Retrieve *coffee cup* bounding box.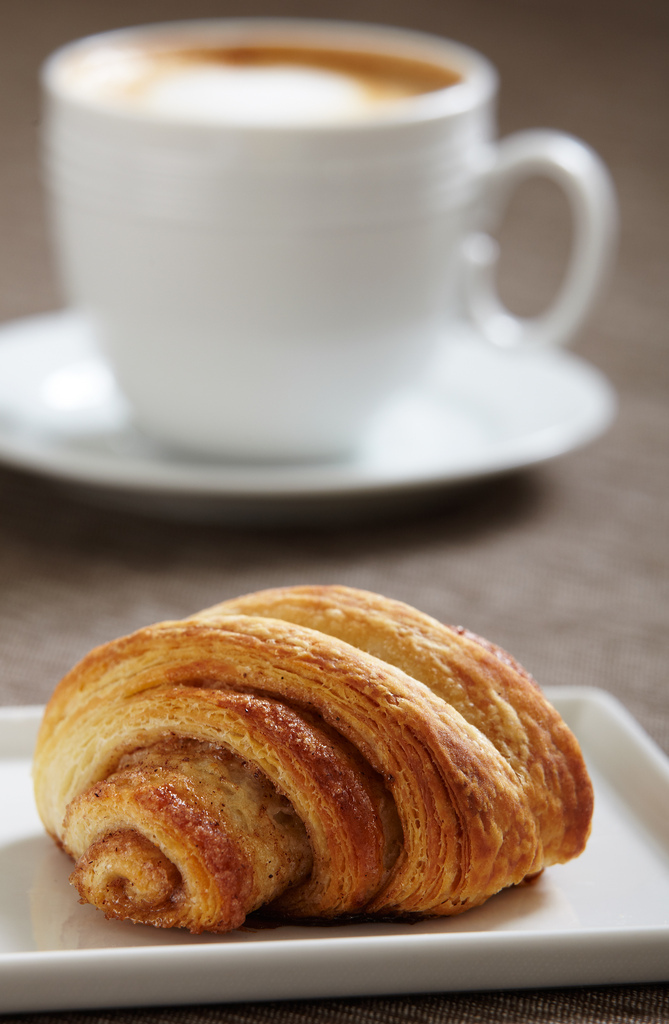
Bounding box: x1=39, y1=17, x2=616, y2=463.
